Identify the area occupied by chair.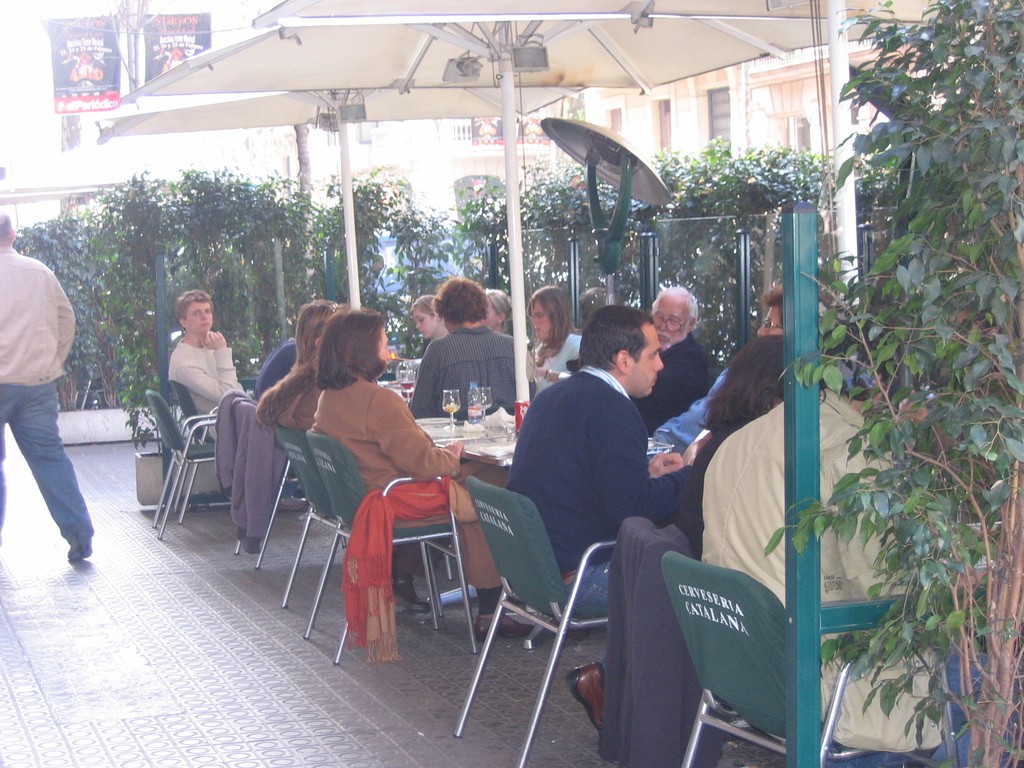
Area: box(451, 468, 625, 767).
